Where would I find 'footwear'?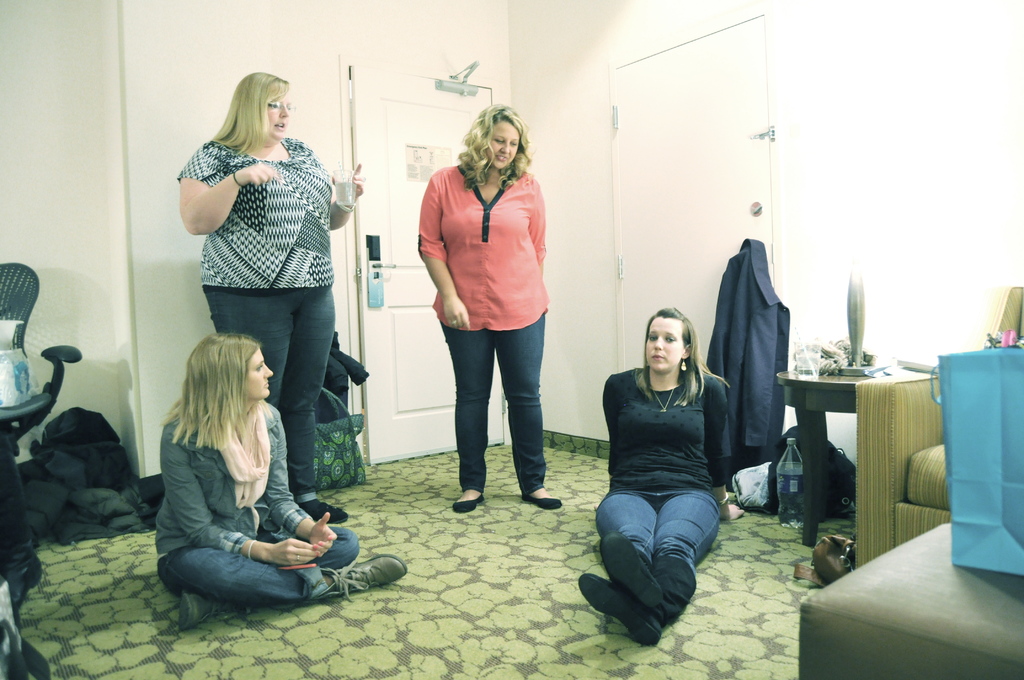
At {"x1": 323, "y1": 555, "x2": 407, "y2": 595}.
